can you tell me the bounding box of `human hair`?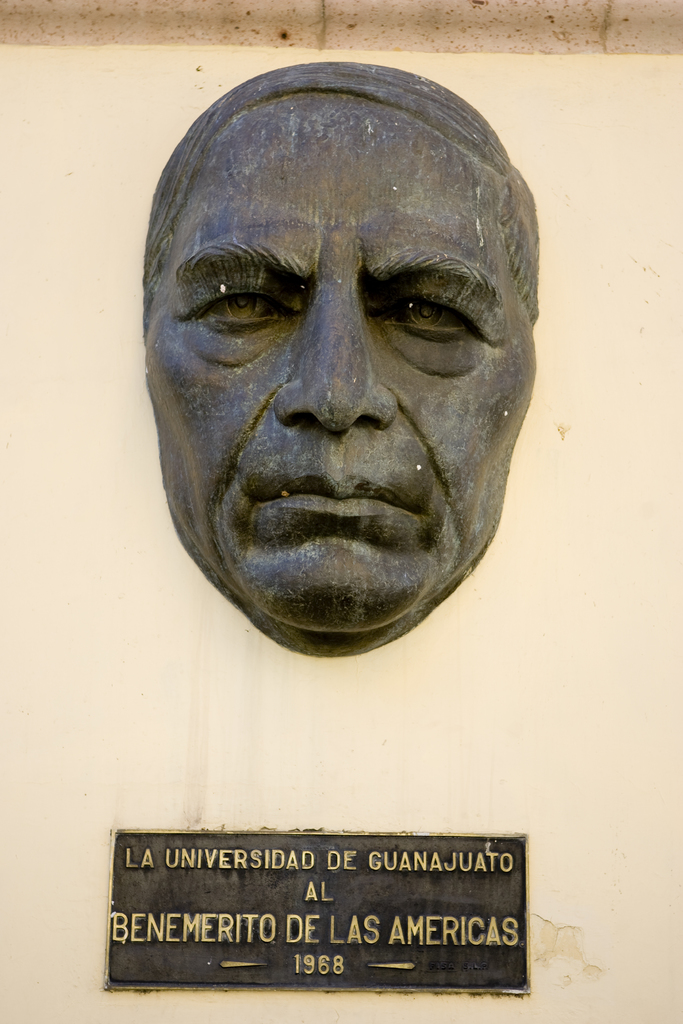
[x1=136, y1=72, x2=540, y2=342].
